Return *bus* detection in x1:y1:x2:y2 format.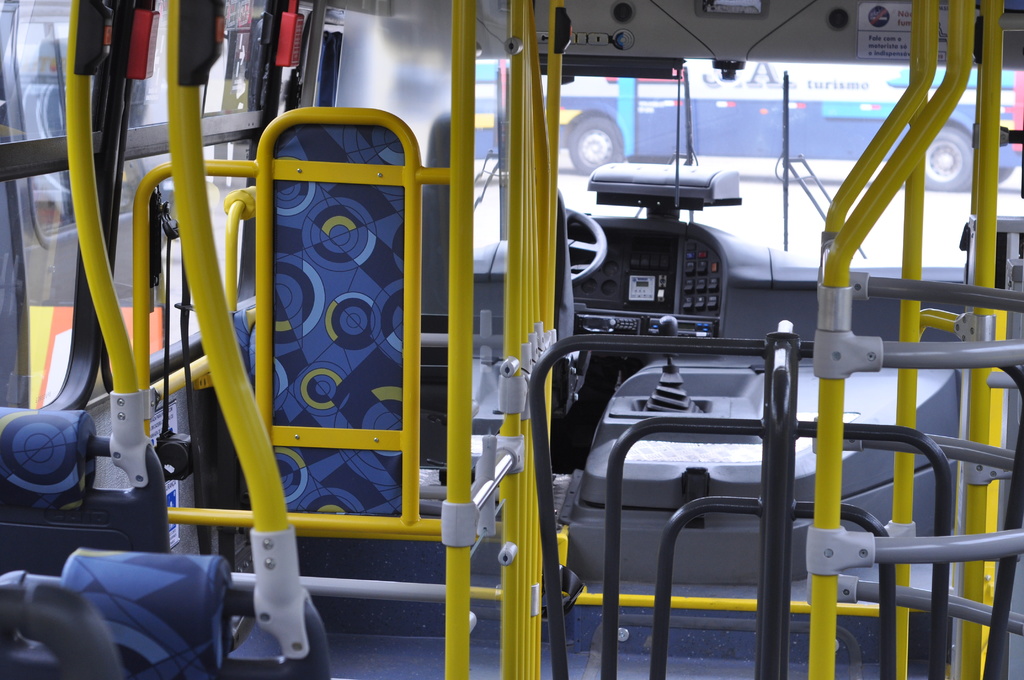
0:0:1023:679.
